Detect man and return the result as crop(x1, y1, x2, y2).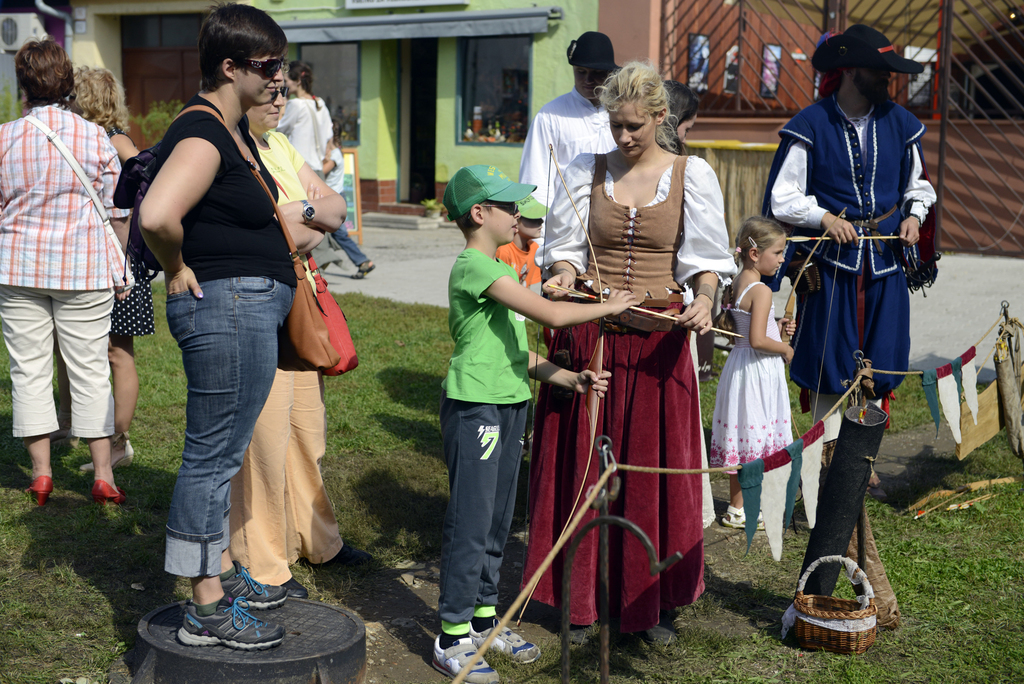
crop(518, 26, 625, 266).
